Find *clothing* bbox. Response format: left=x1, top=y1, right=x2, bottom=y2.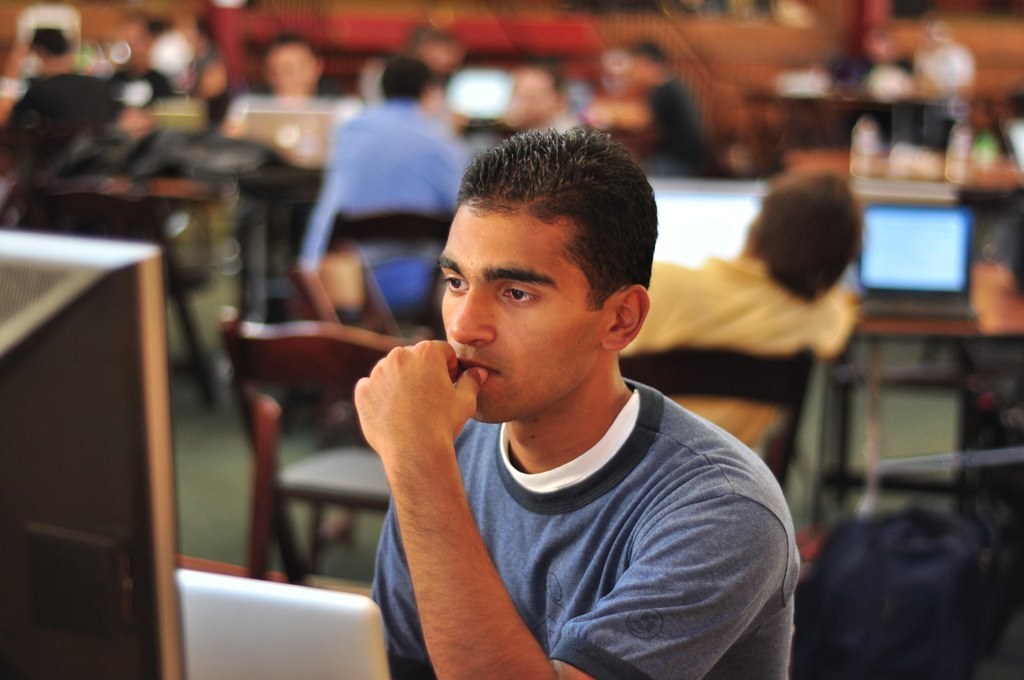
left=347, top=316, right=802, bottom=678.
